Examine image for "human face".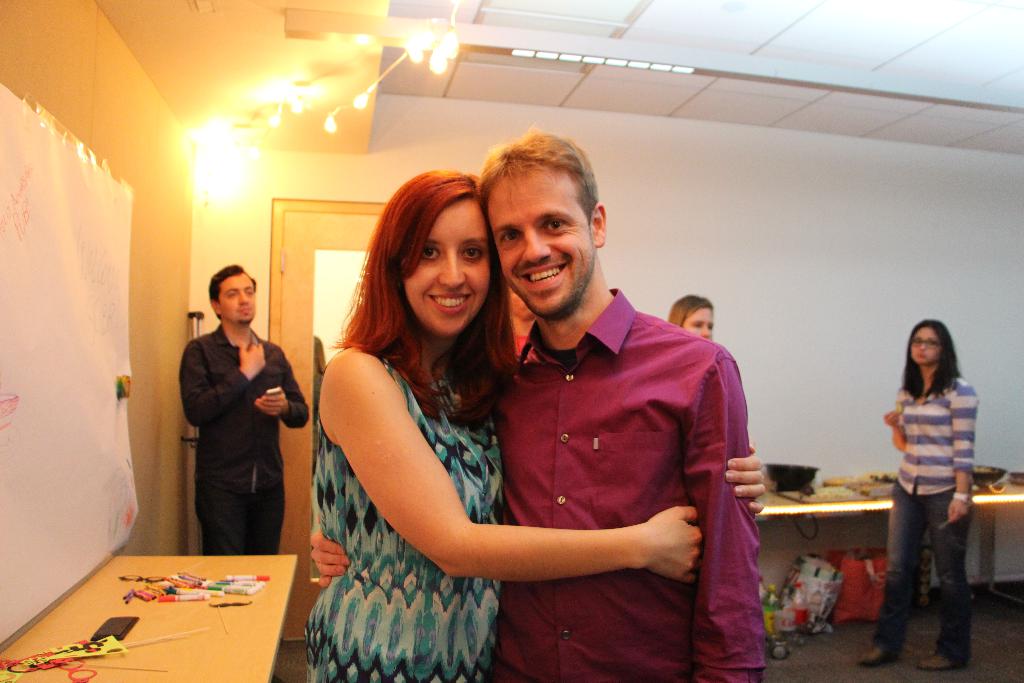
Examination result: select_region(908, 327, 945, 367).
